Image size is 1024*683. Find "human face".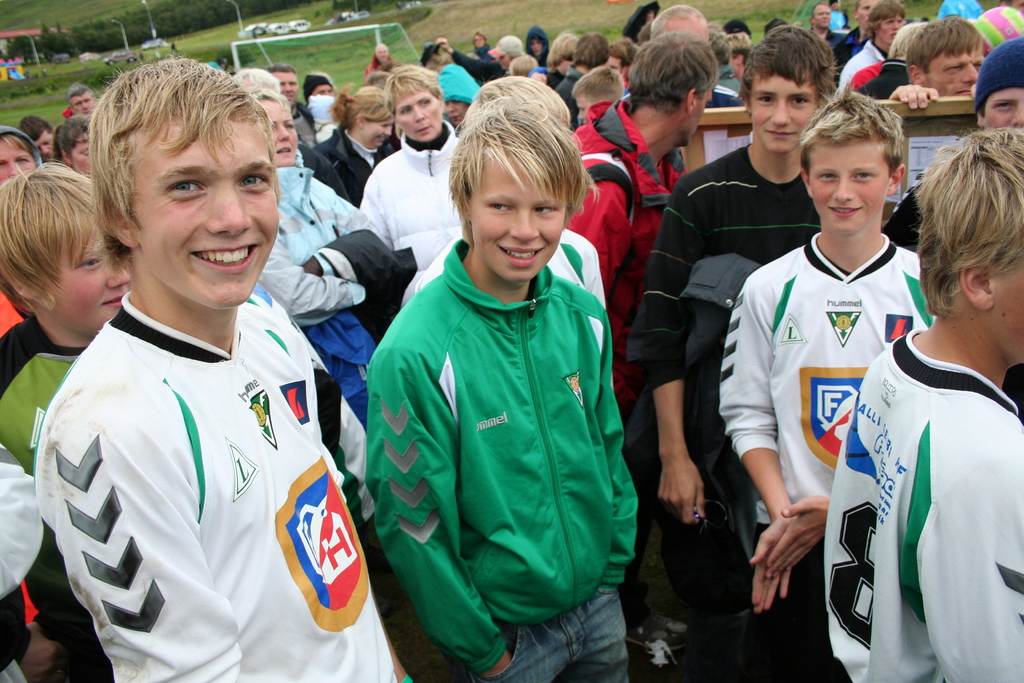
x1=858 y1=0 x2=876 y2=29.
